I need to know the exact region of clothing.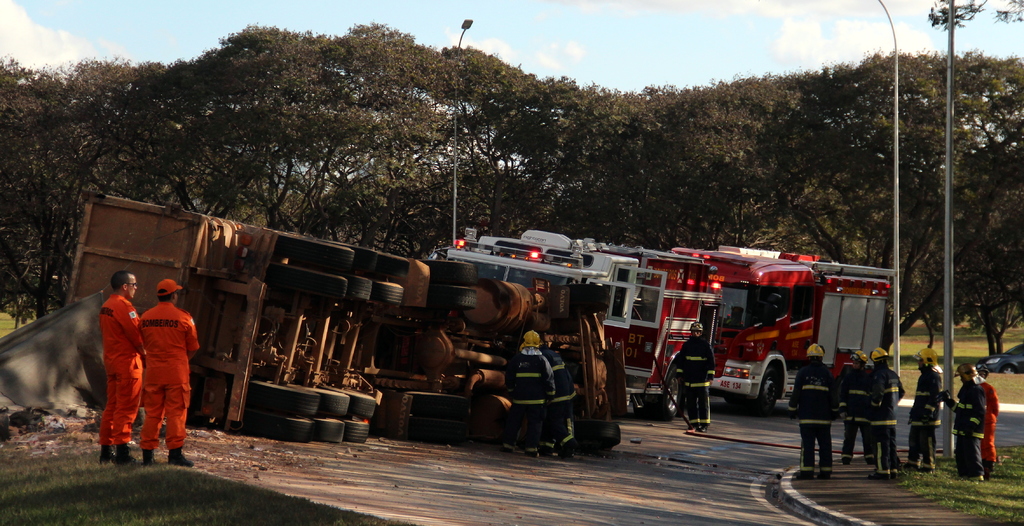
Region: box=[832, 365, 868, 448].
